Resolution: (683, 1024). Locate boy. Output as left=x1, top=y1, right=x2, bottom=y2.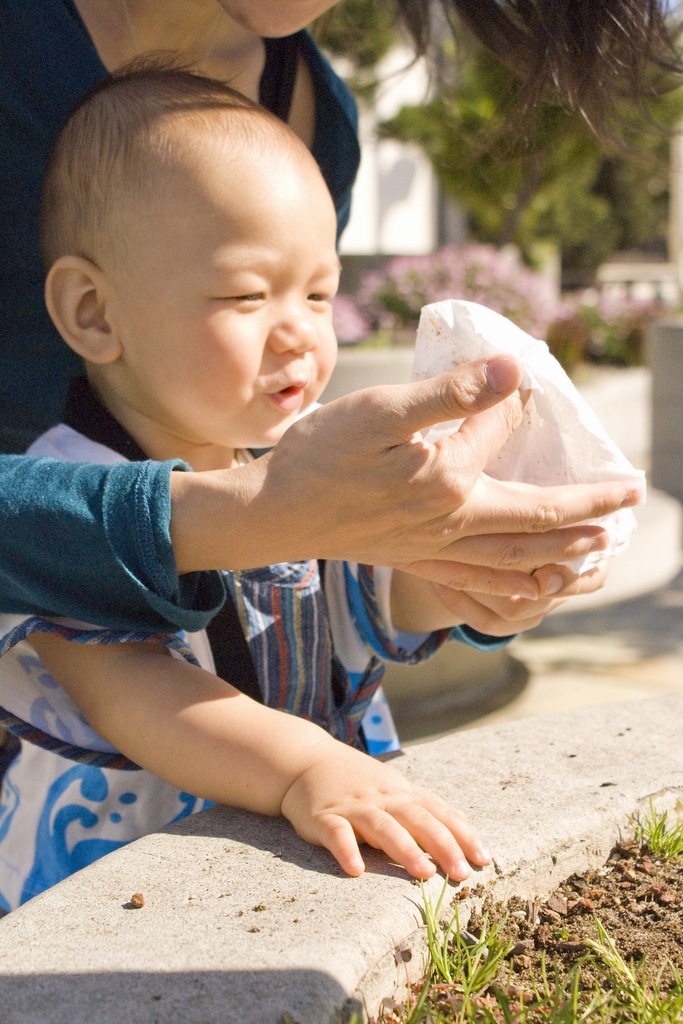
left=0, top=71, right=602, bottom=921.
